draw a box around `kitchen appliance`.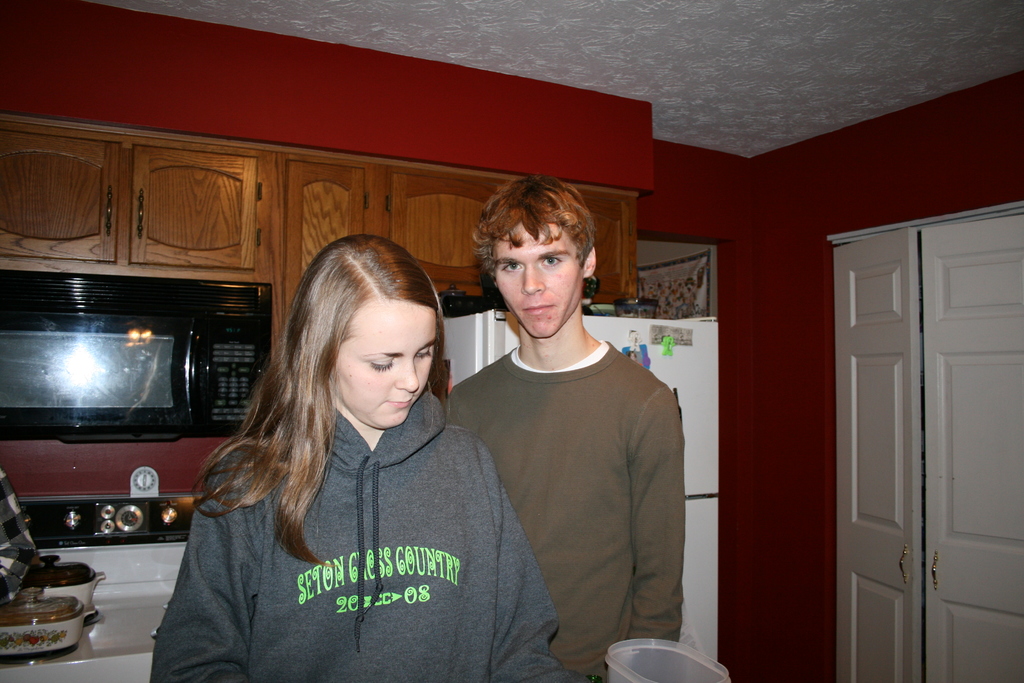
[0, 283, 274, 441].
